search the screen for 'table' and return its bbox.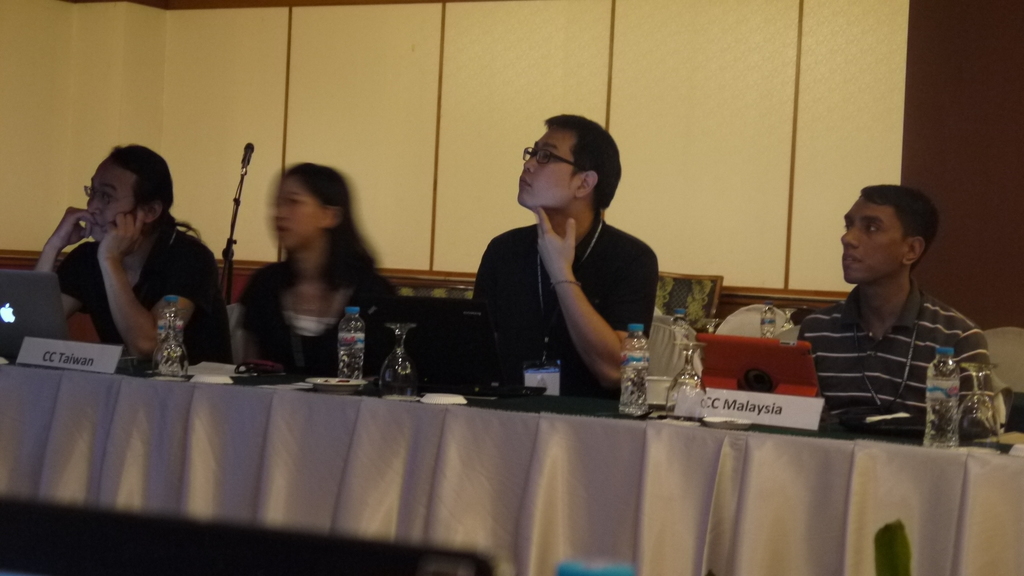
Found: [0,351,1023,575].
